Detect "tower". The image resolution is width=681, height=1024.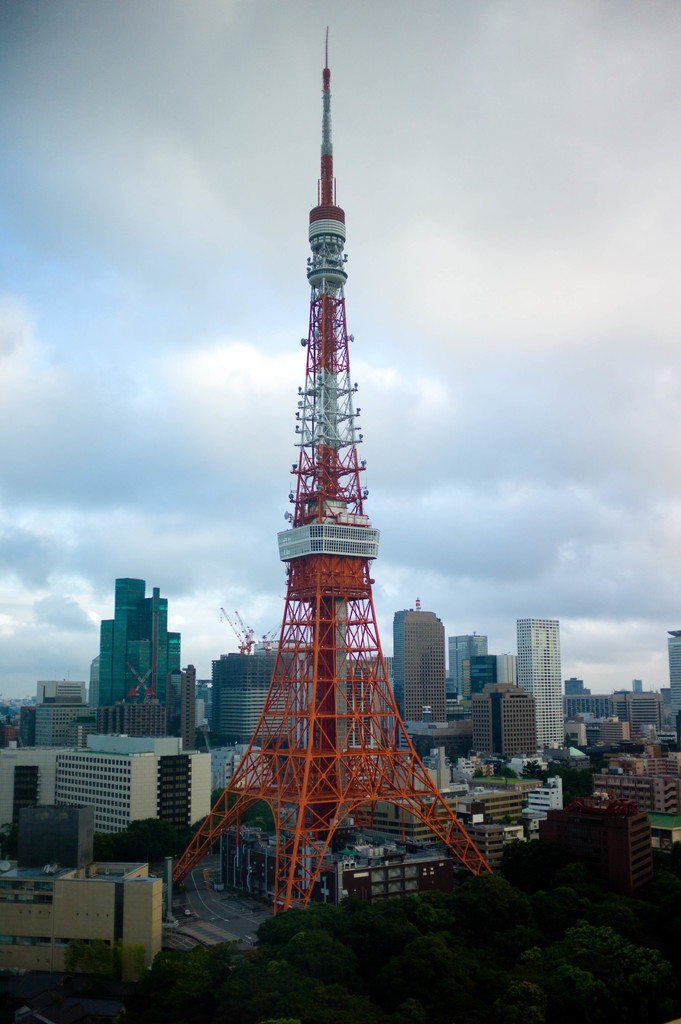
BBox(511, 617, 560, 745).
